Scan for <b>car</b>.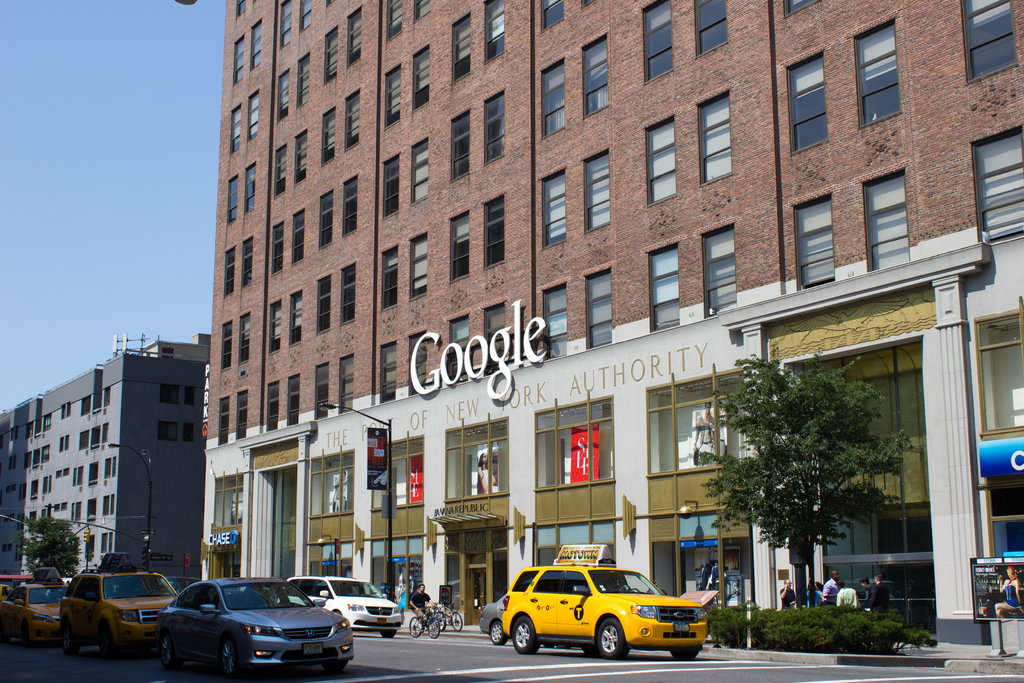
Scan result: BBox(284, 572, 409, 638).
